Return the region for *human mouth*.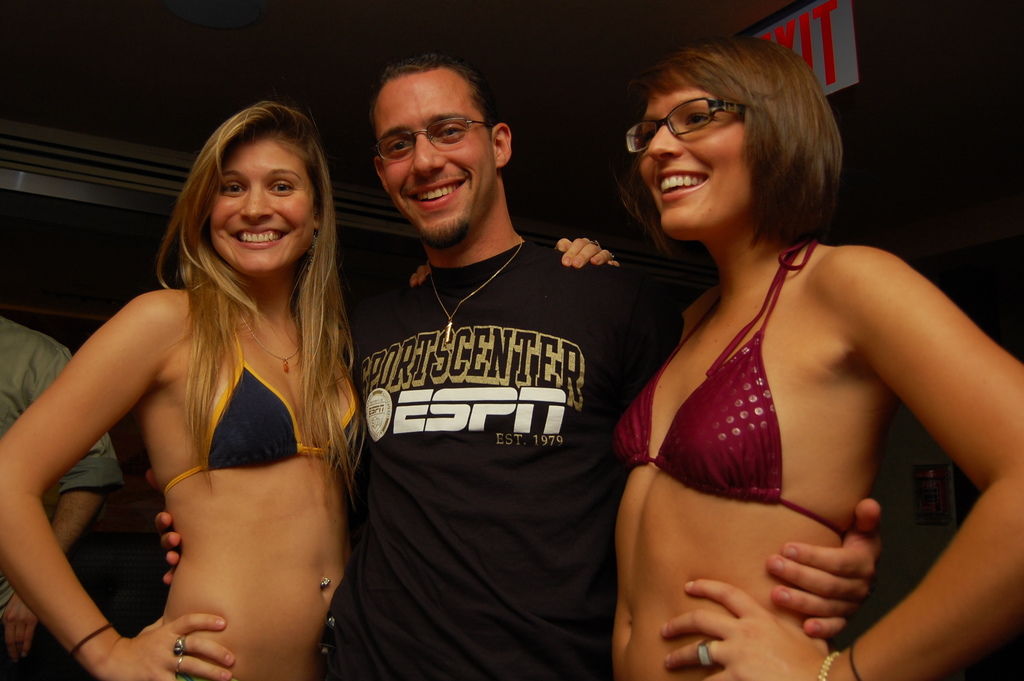
box=[649, 171, 708, 204].
